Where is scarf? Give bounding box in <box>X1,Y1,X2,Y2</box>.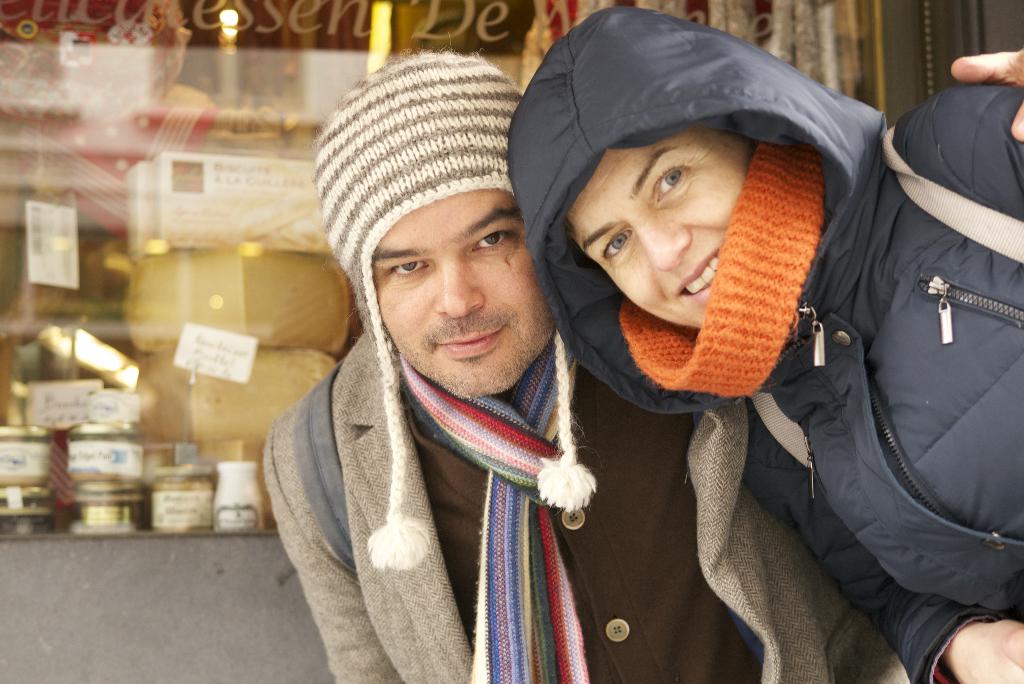
<box>620,145,829,406</box>.
